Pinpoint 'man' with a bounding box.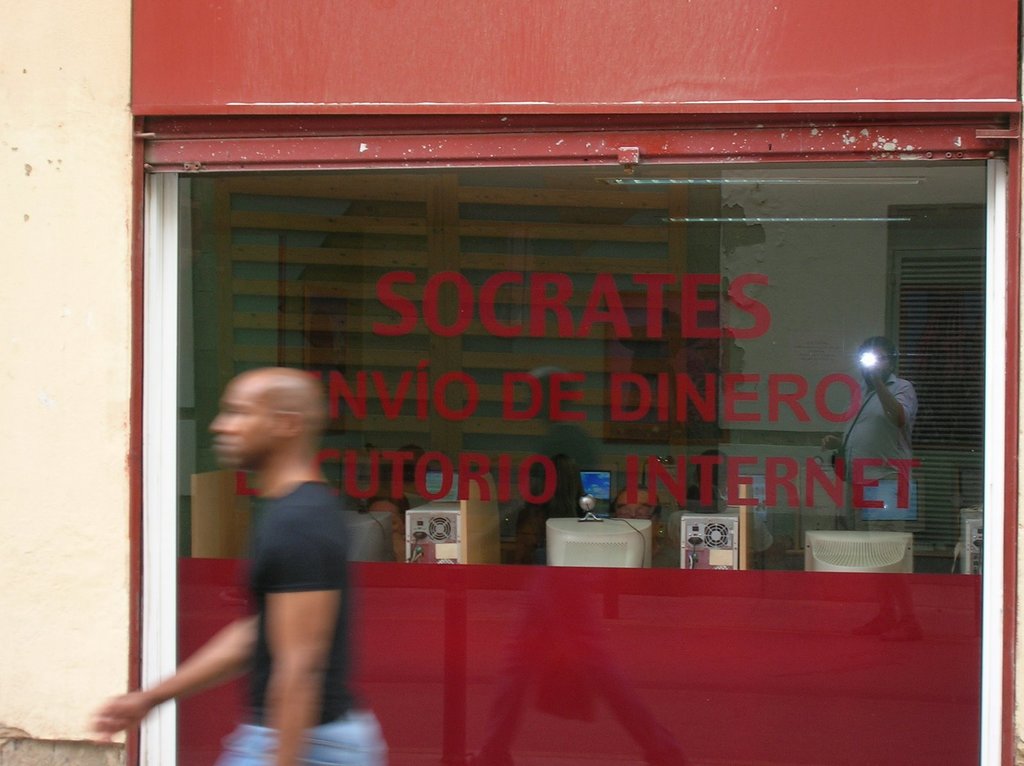
pyautogui.locateOnScreen(145, 356, 412, 733).
